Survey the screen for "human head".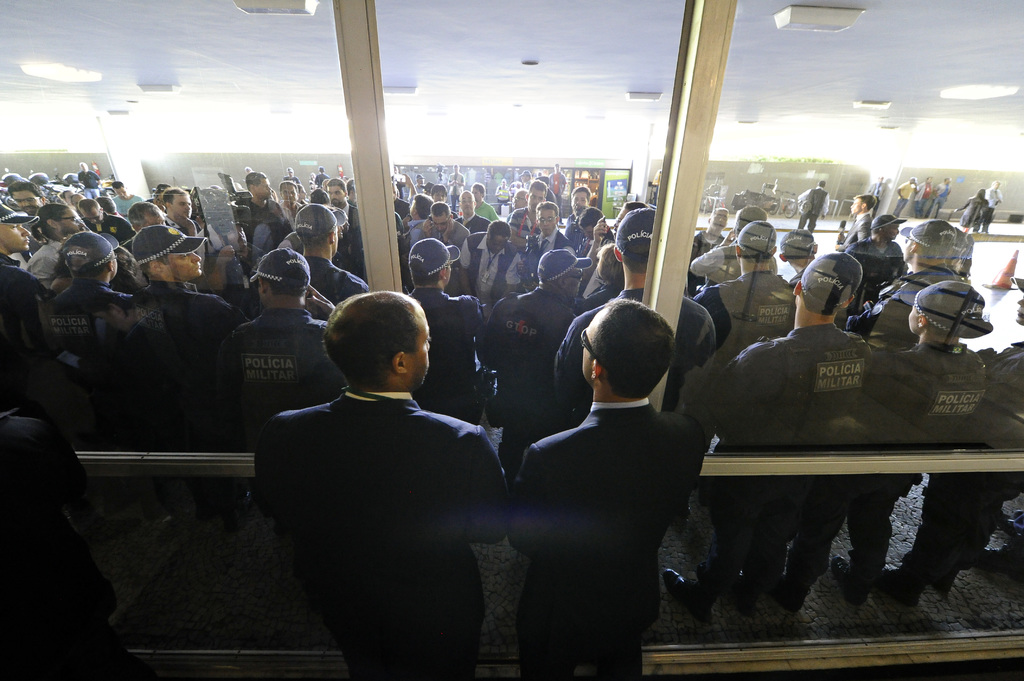
Survey found: detection(992, 180, 1000, 189).
